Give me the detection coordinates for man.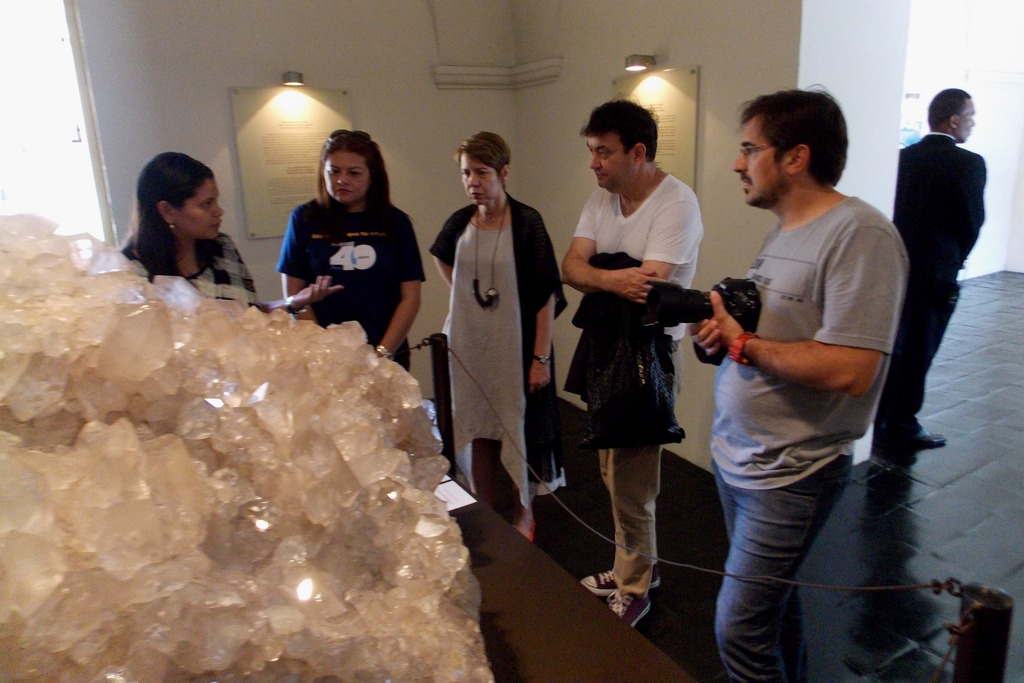
box=[889, 81, 1003, 454].
